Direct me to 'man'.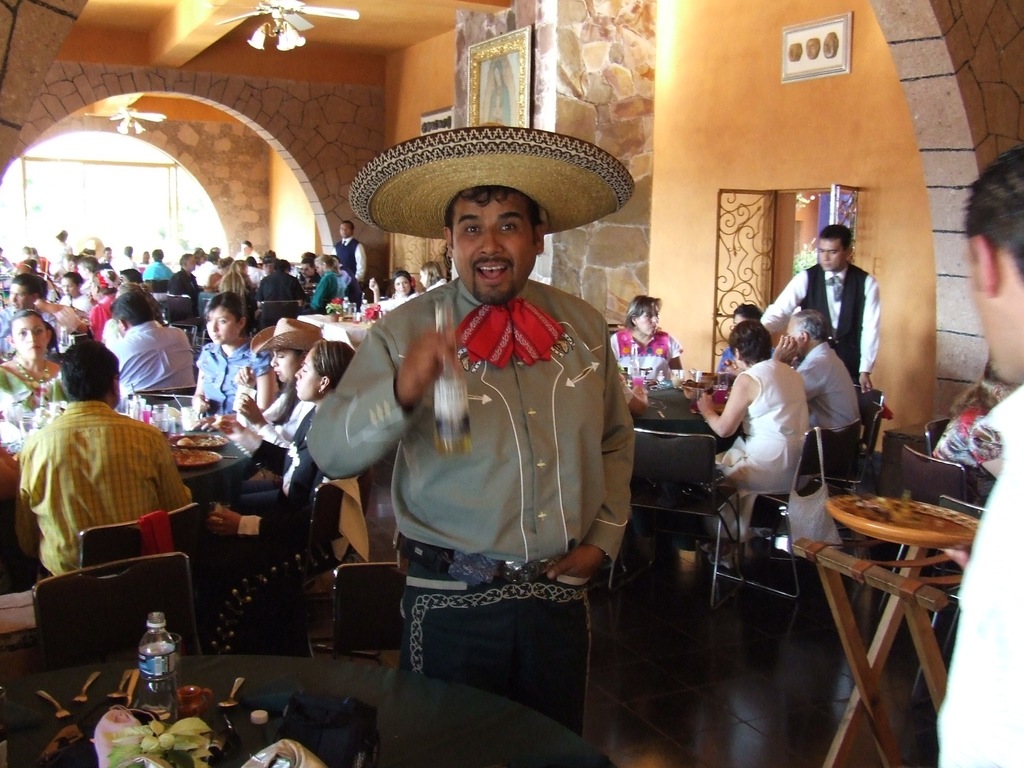
Direction: 769:308:871:479.
